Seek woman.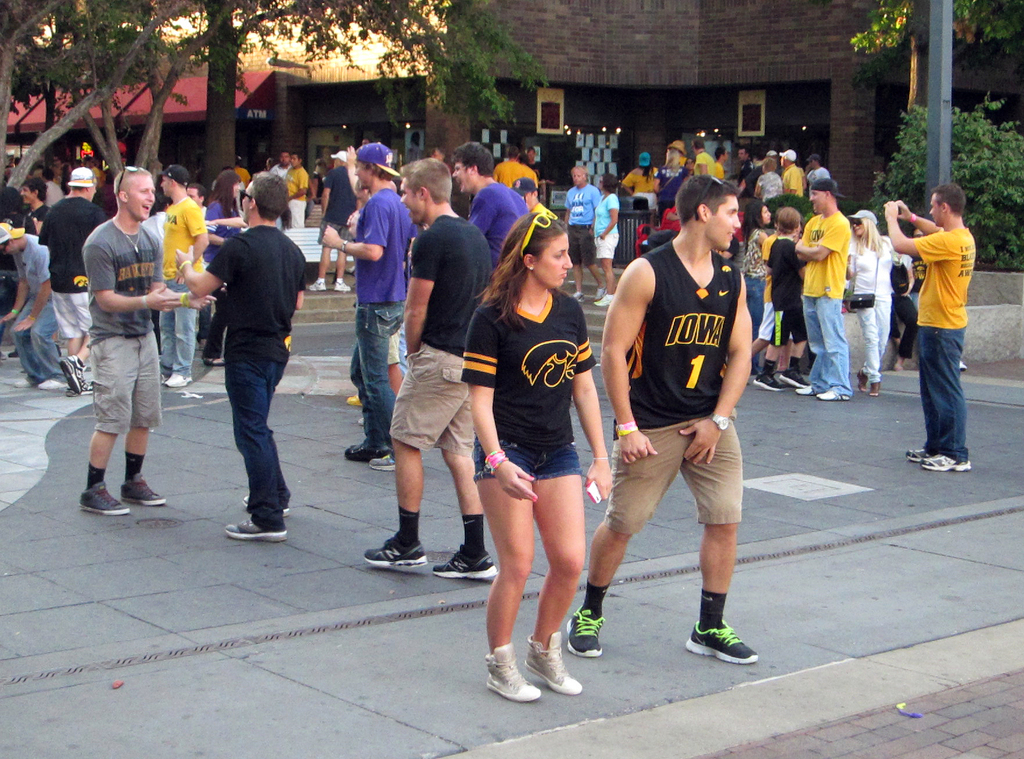
pyautogui.locateOnScreen(204, 169, 244, 371).
